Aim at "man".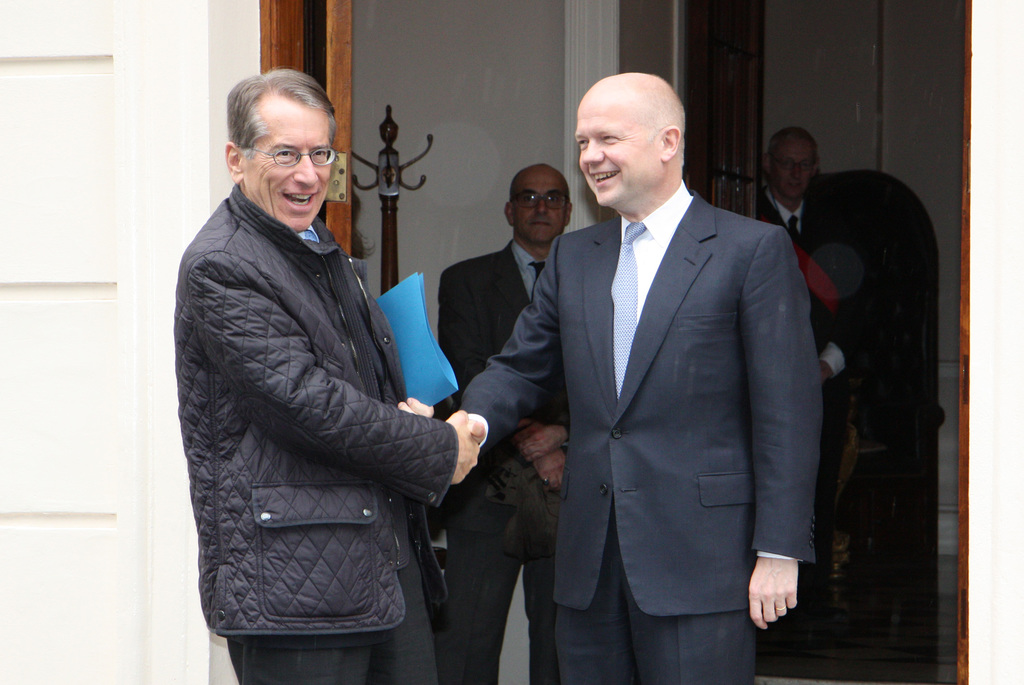
Aimed at bbox=[519, 55, 818, 684].
